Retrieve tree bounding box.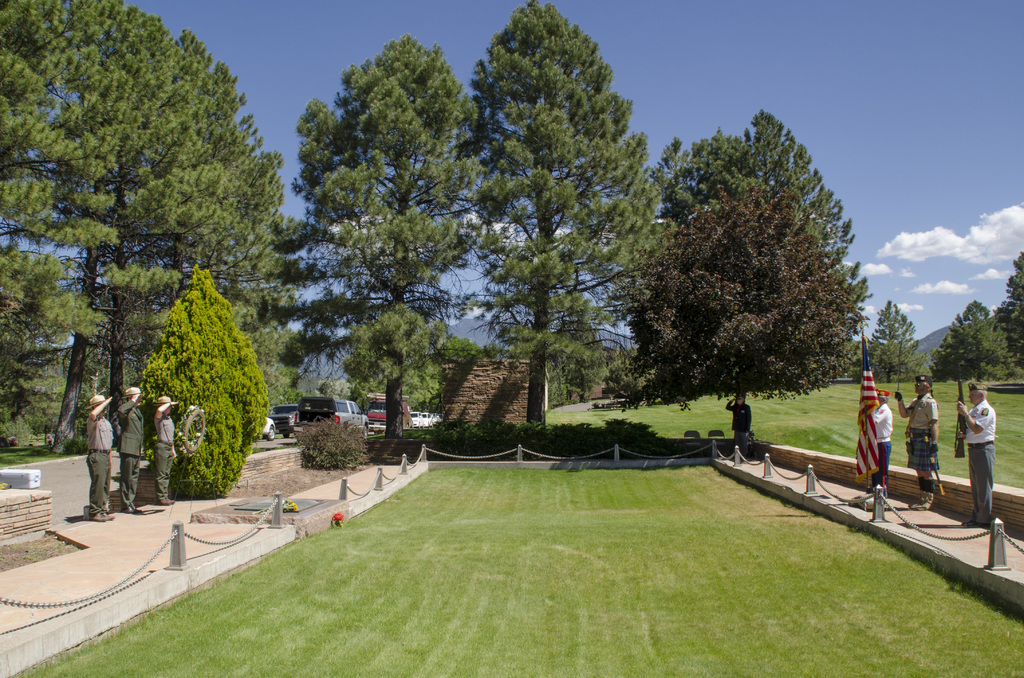
Bounding box: [x1=282, y1=31, x2=510, y2=459].
